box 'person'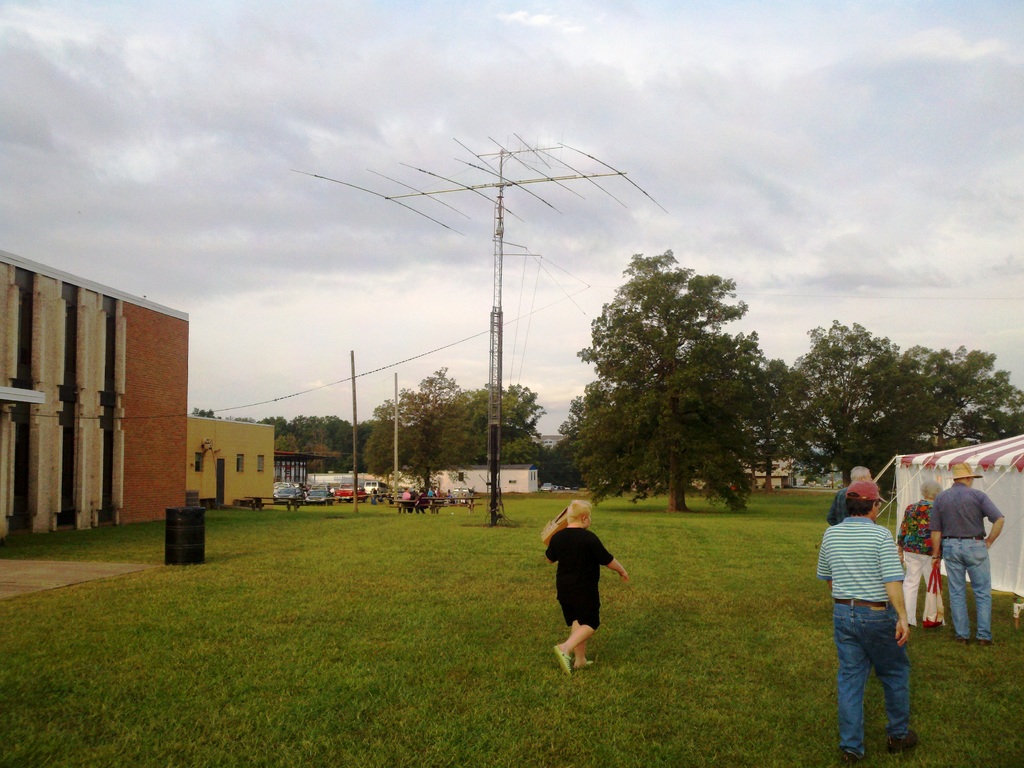
l=929, t=463, r=1006, b=649
